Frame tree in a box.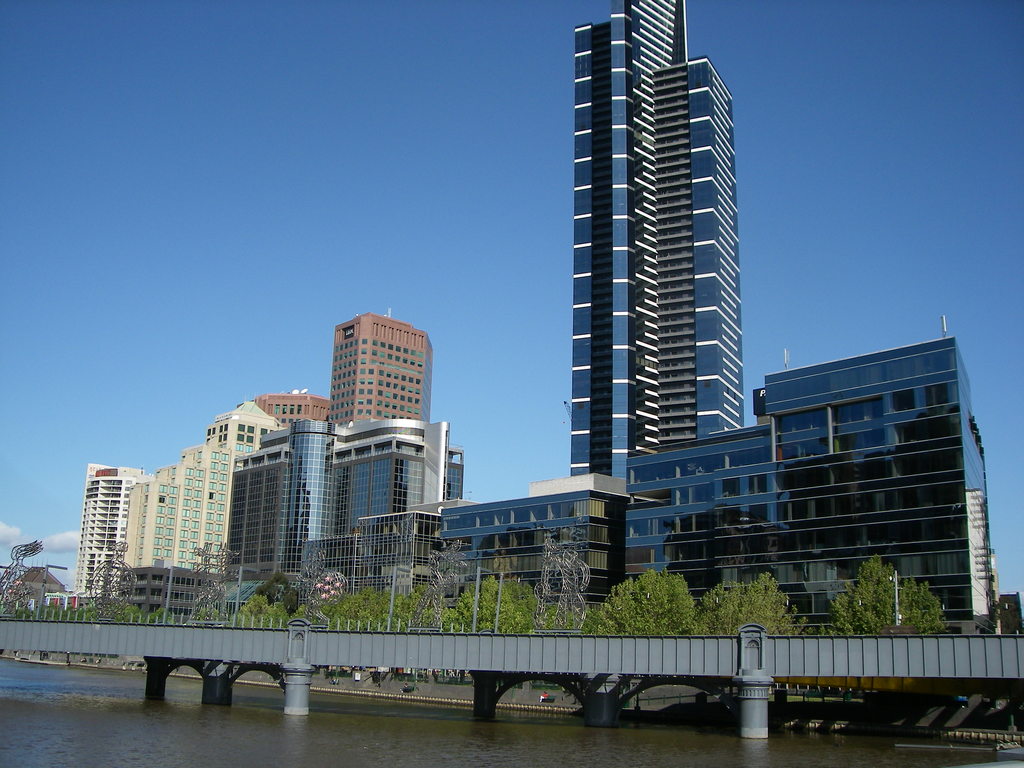
[x1=323, y1=583, x2=421, y2=632].
